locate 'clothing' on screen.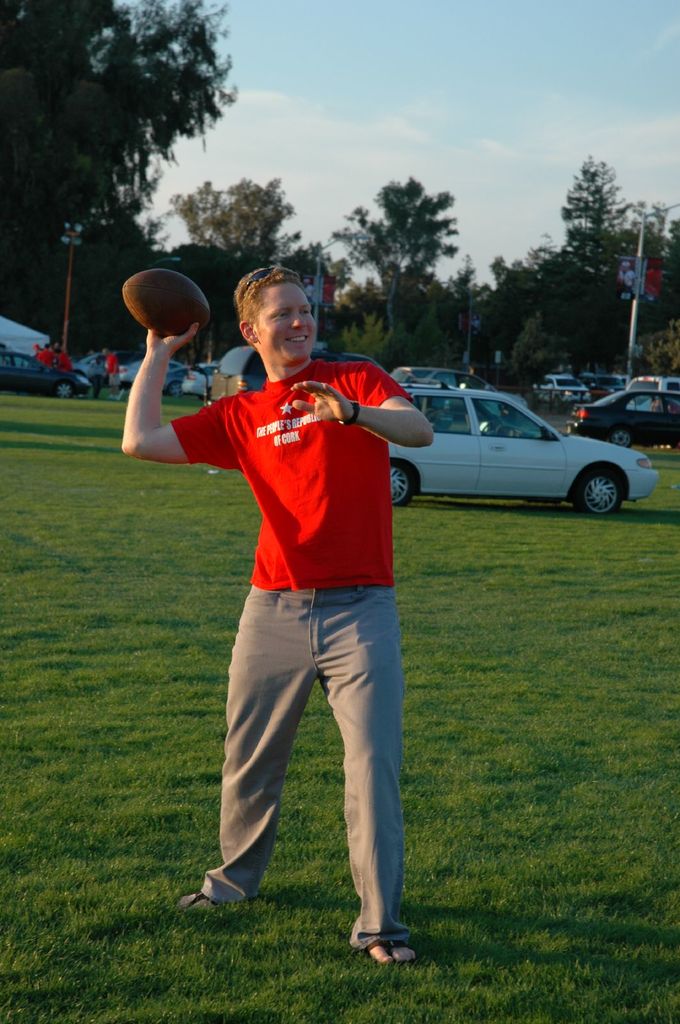
On screen at <bbox>165, 352, 425, 952</bbox>.
